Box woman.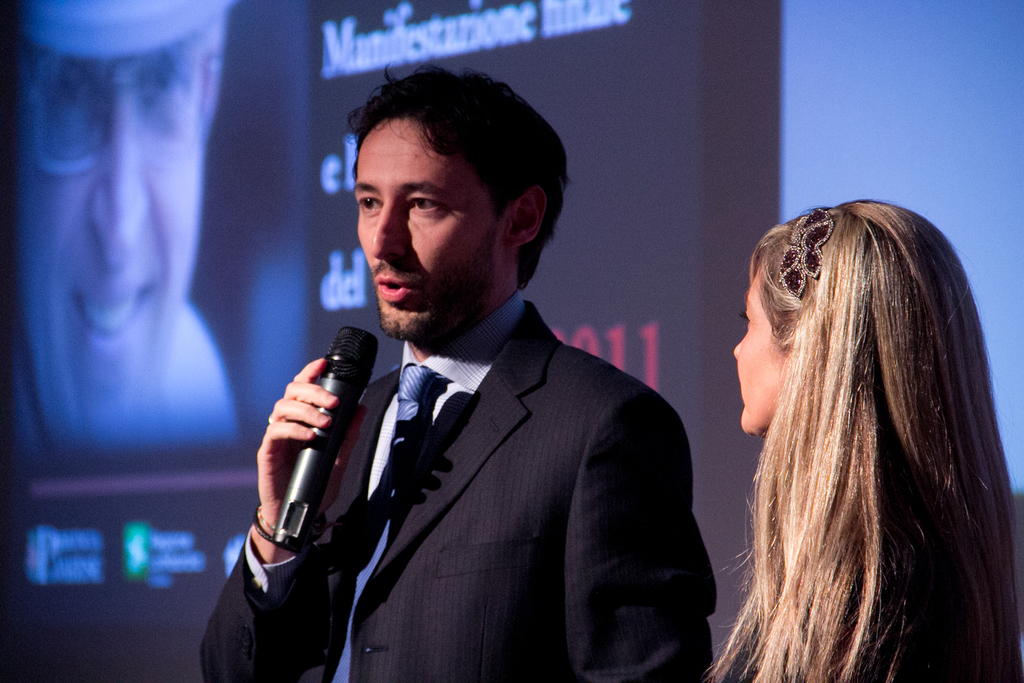
[708, 199, 1023, 682].
